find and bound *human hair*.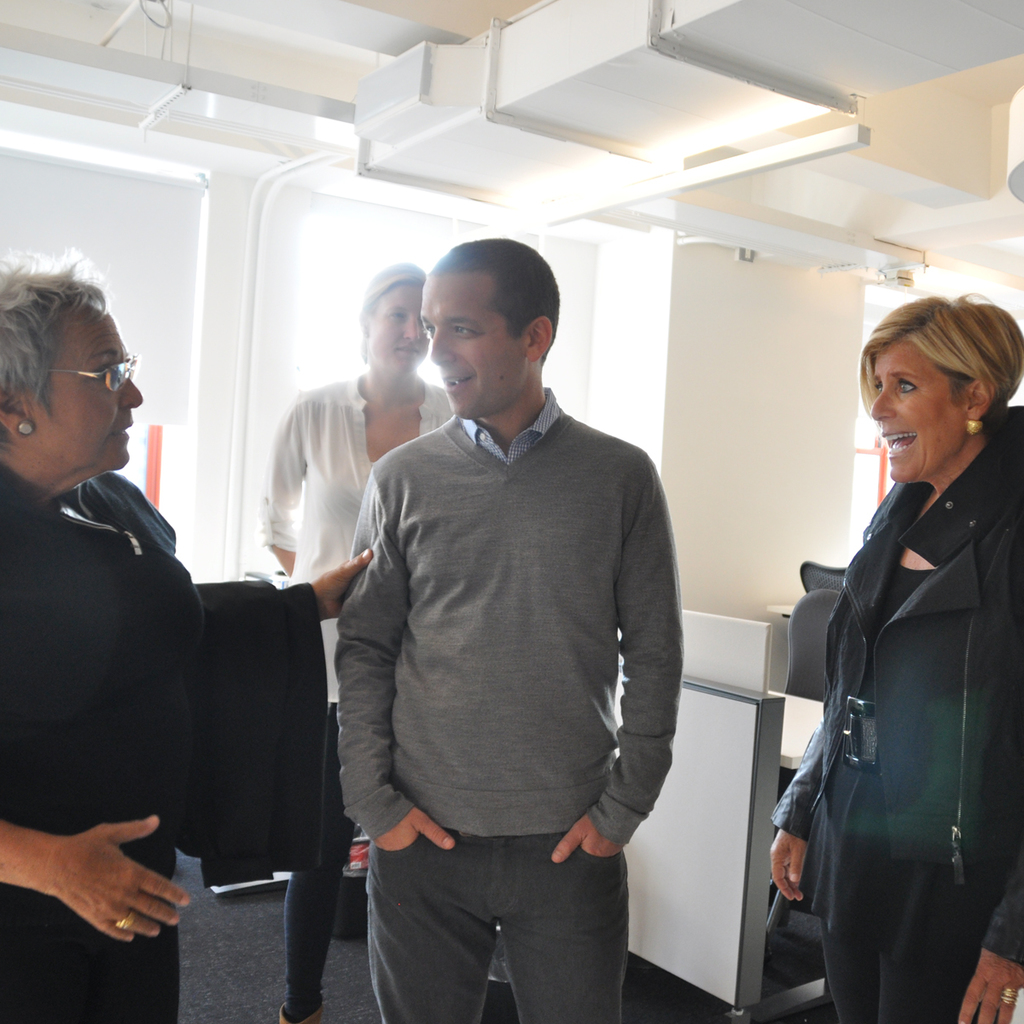
Bound: 358, 258, 428, 364.
